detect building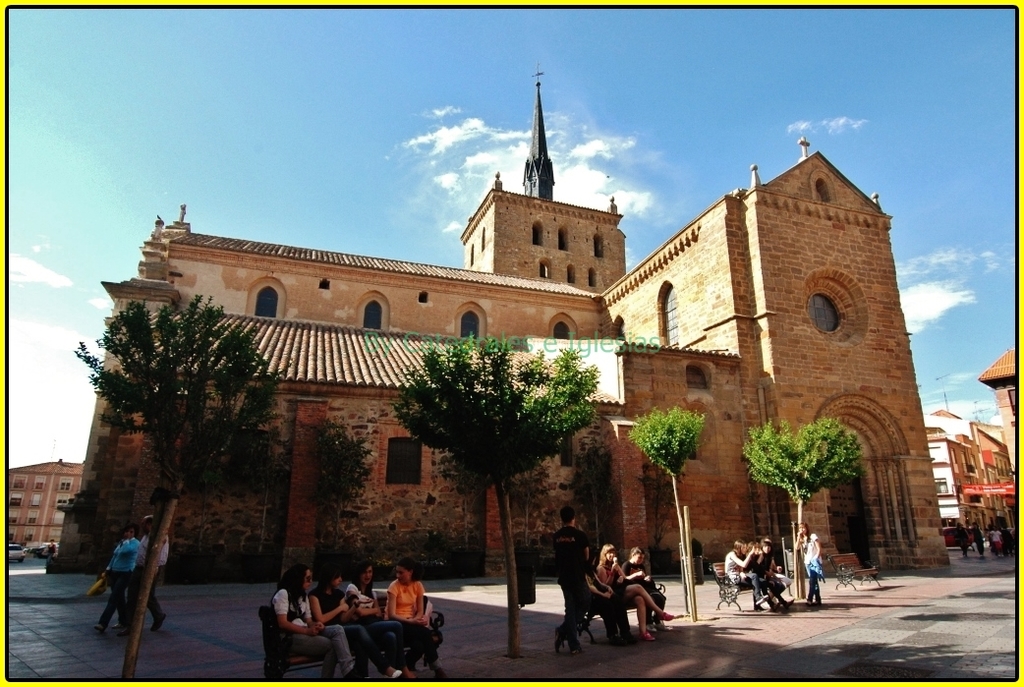
51:75:954:576
